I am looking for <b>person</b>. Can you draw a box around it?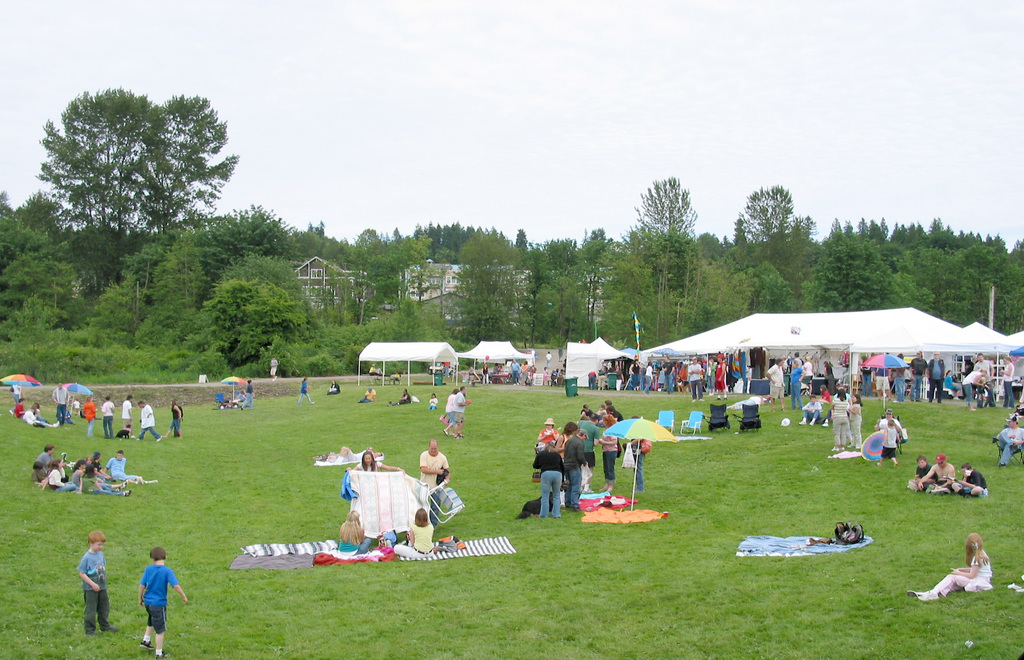
Sure, the bounding box is [x1=990, y1=412, x2=1023, y2=465].
